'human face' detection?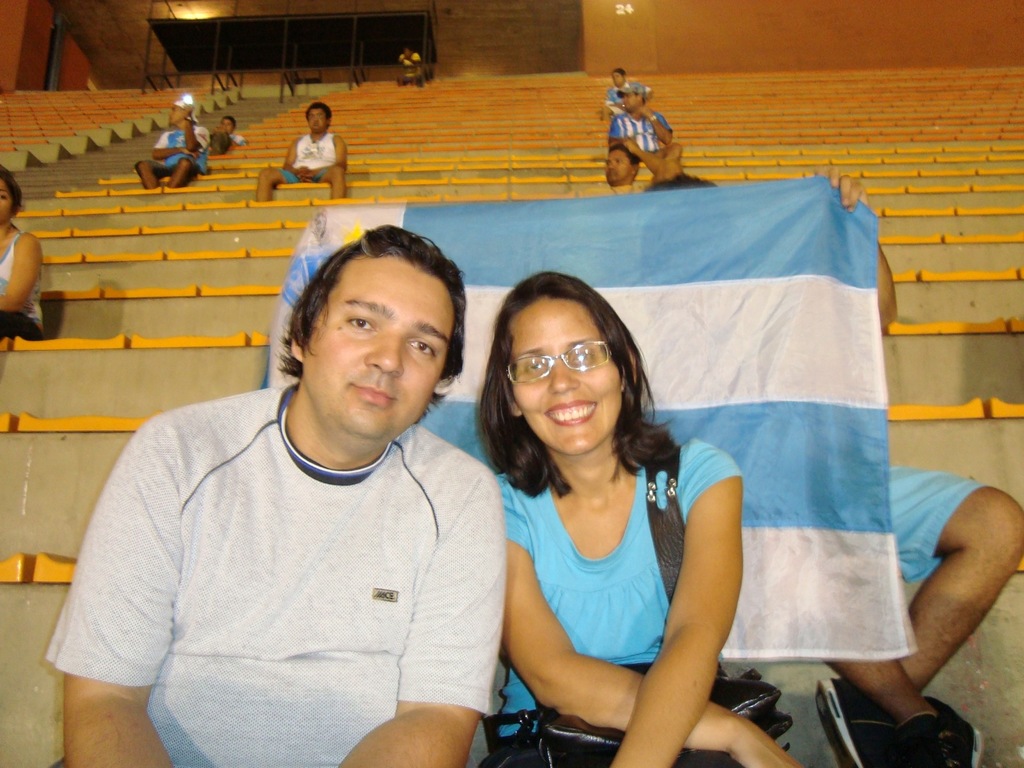
308,104,329,139
